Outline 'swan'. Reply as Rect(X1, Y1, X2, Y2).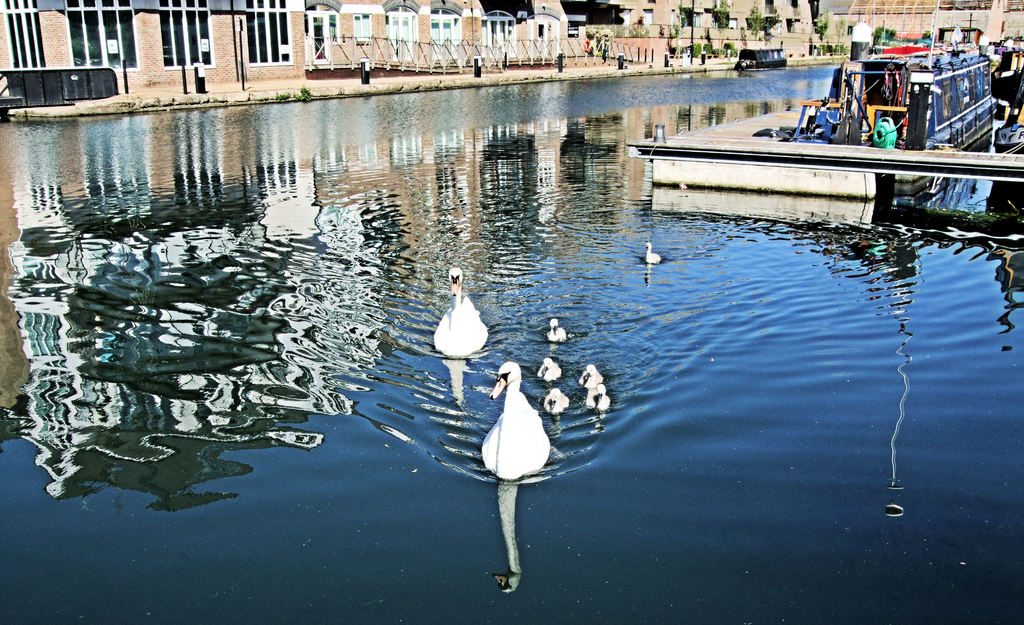
Rect(472, 355, 556, 482).
